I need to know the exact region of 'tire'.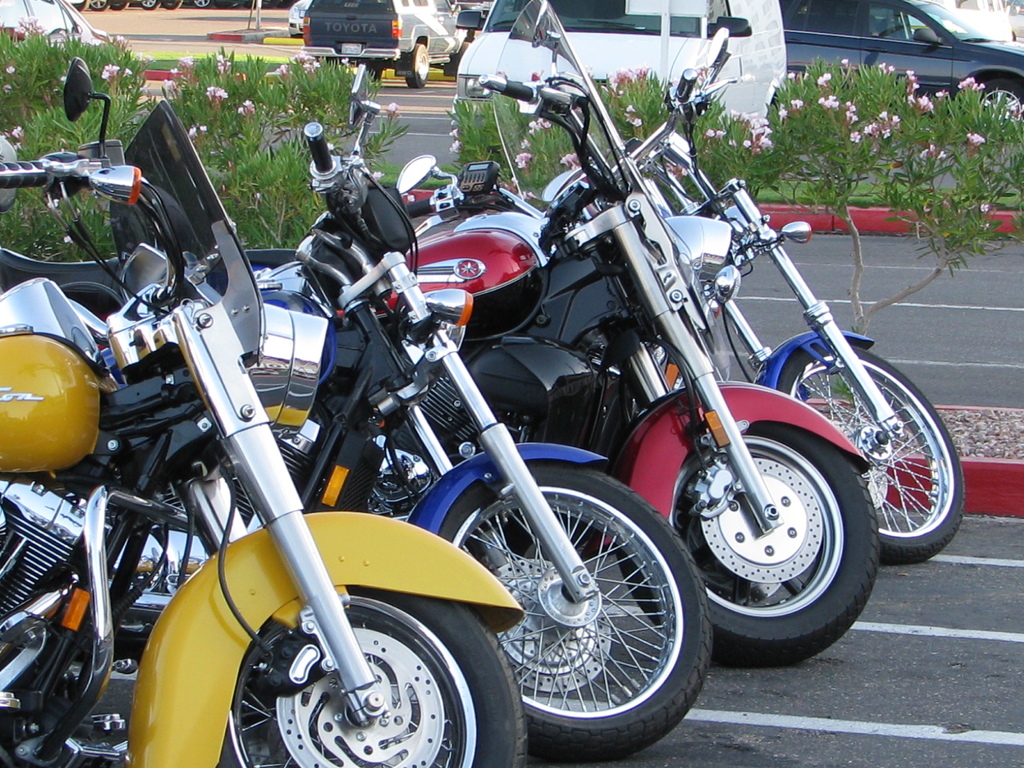
Region: 111, 0, 128, 8.
